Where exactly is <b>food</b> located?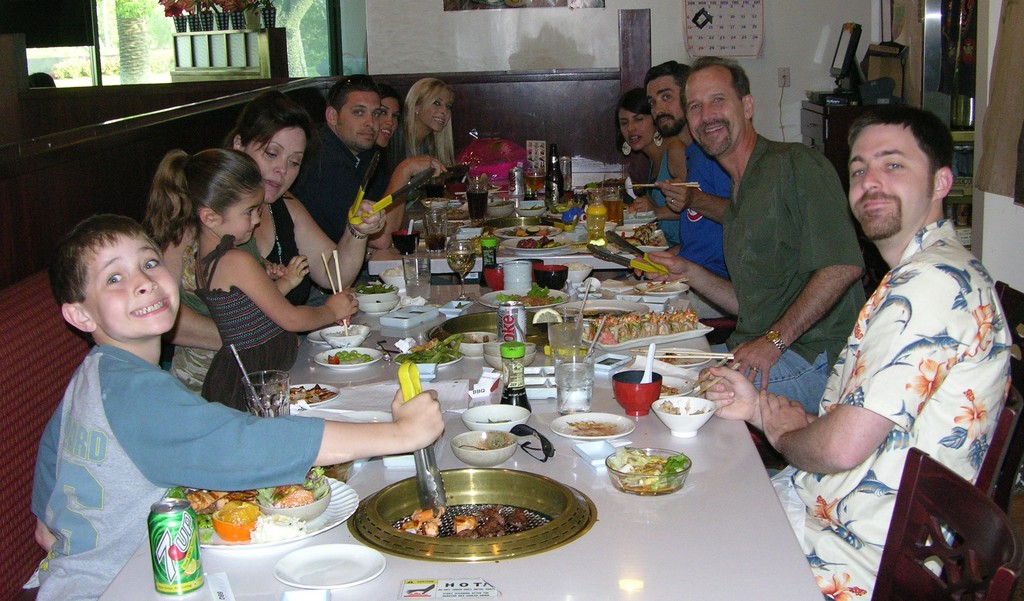
Its bounding box is l=286, t=384, r=336, b=406.
